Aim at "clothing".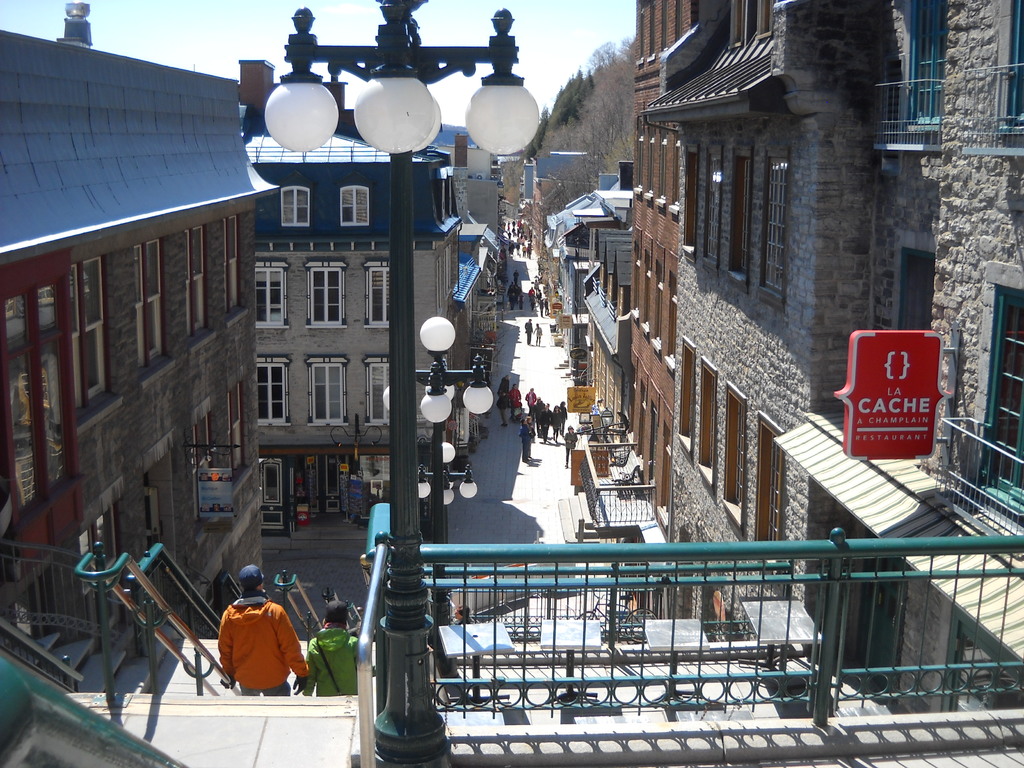
Aimed at Rect(563, 432, 575, 467).
